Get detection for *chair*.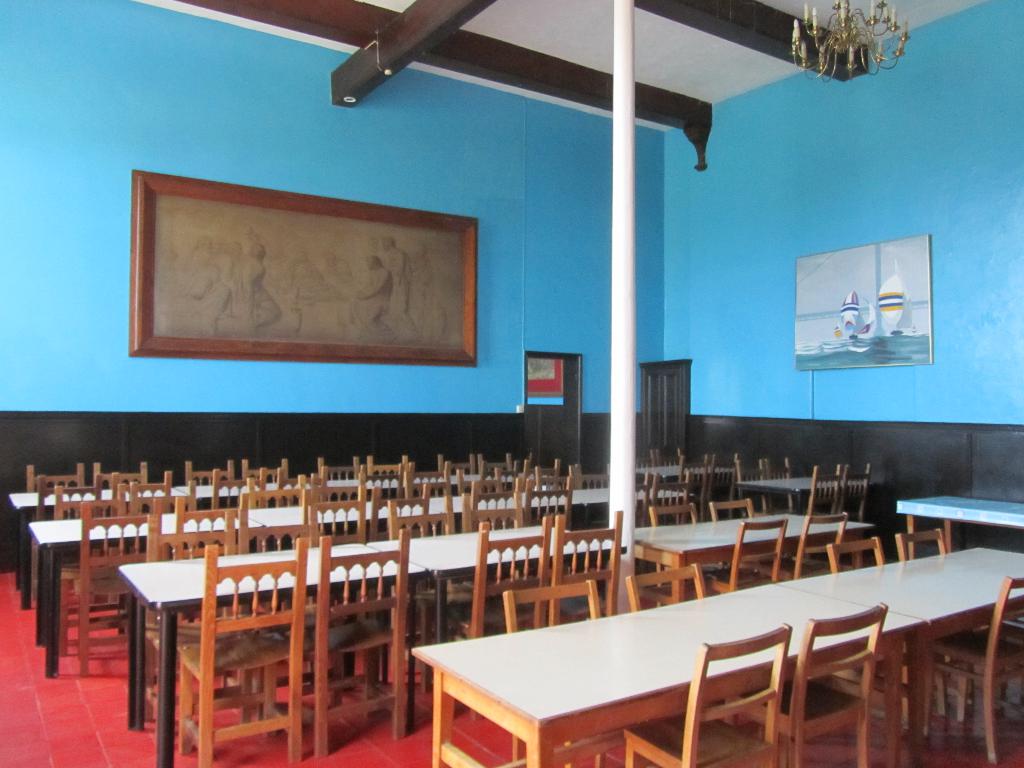
Detection: detection(712, 604, 883, 767).
